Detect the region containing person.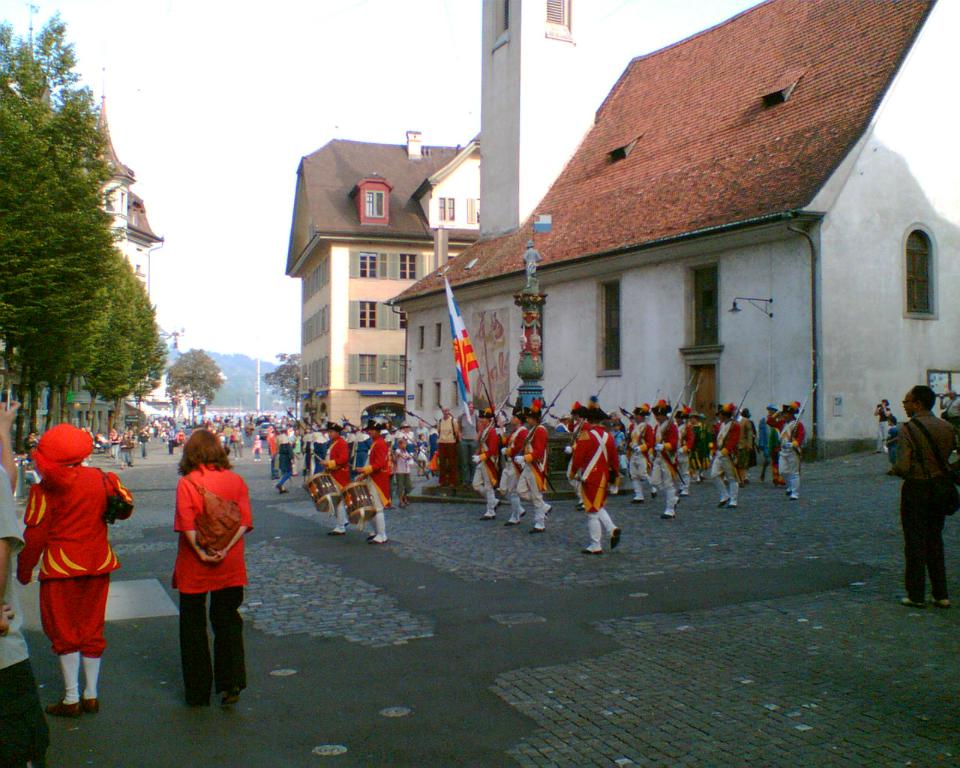
<bbox>434, 400, 458, 488</bbox>.
